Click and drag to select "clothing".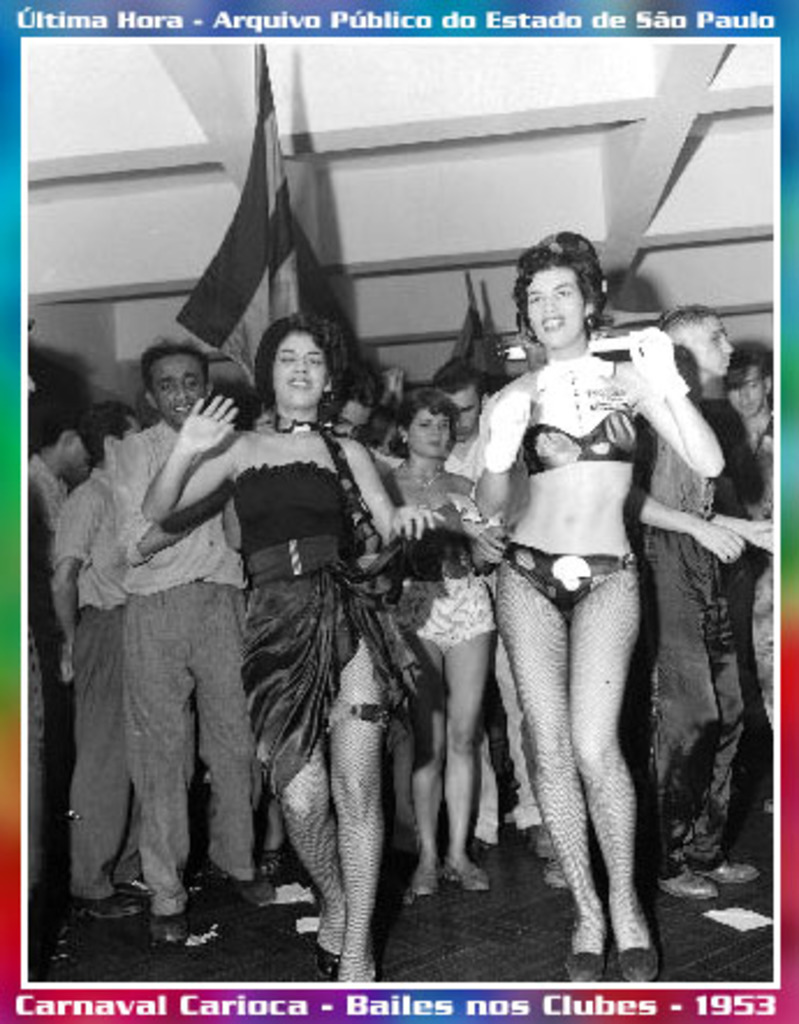
Selection: bbox=[359, 496, 496, 639].
